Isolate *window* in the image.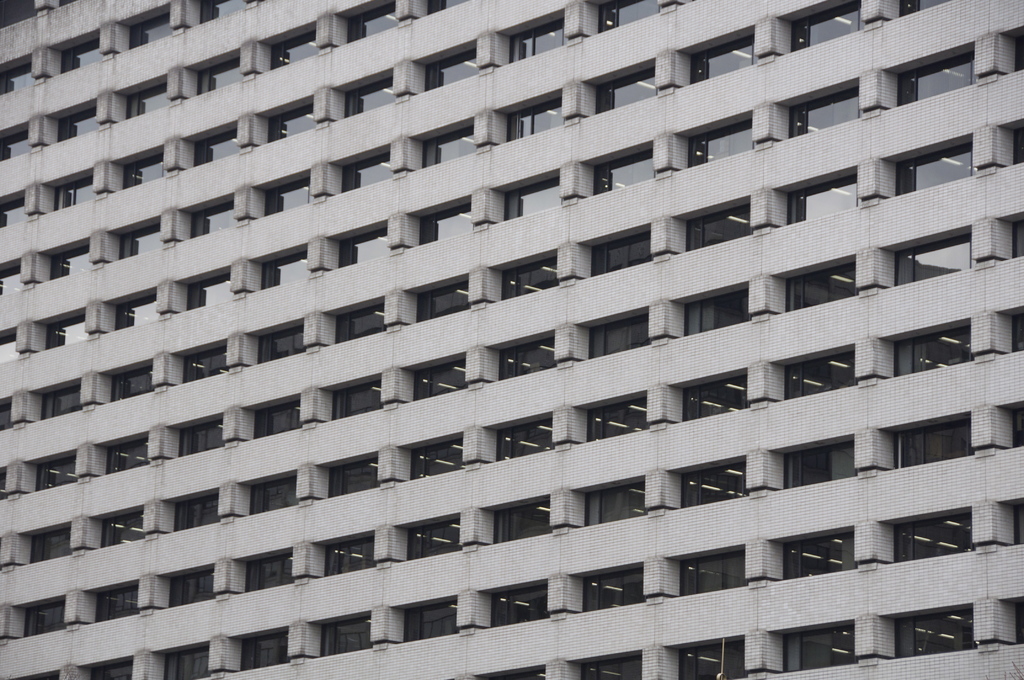
Isolated region: box=[109, 292, 157, 328].
